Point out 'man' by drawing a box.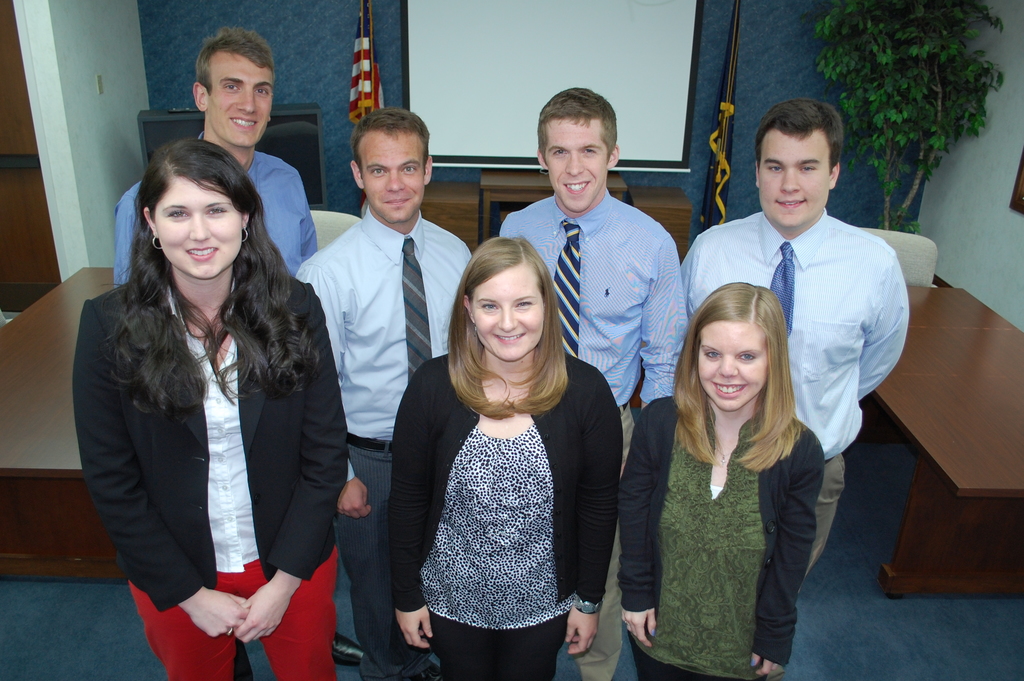
[left=698, top=168, right=909, bottom=627].
